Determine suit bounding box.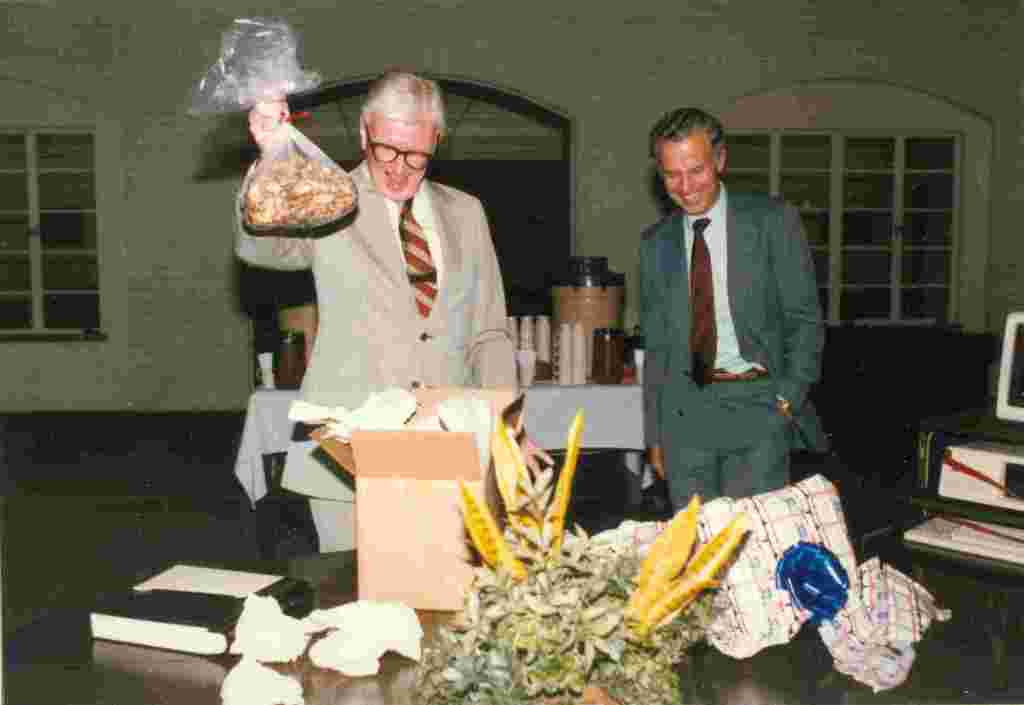
Determined: select_region(625, 134, 846, 523).
